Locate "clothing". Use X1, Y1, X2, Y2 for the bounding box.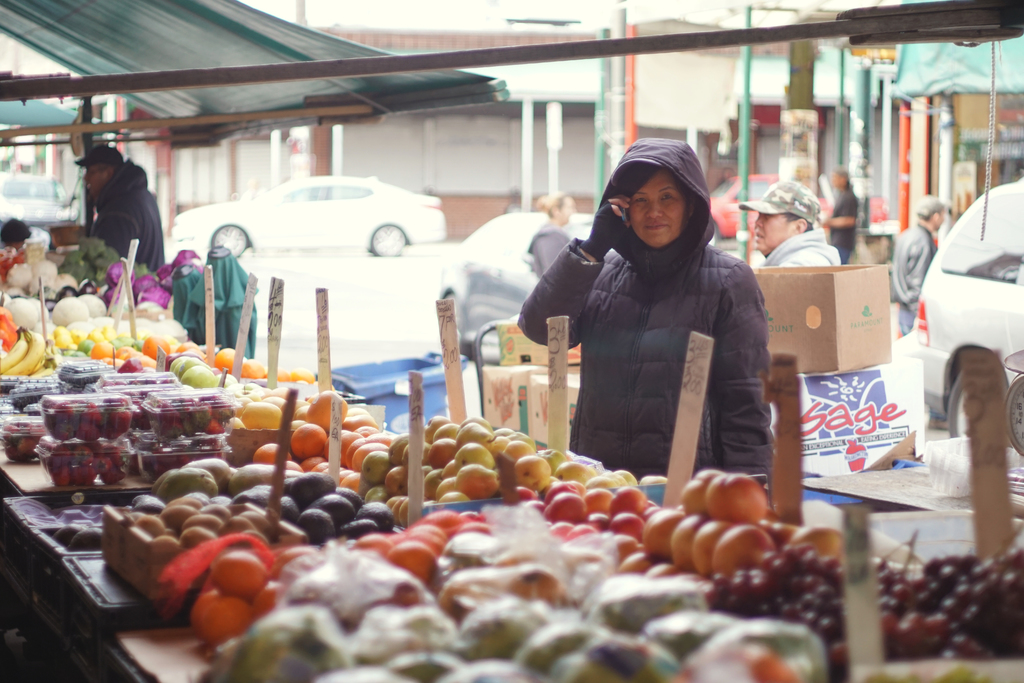
173, 247, 264, 354.
